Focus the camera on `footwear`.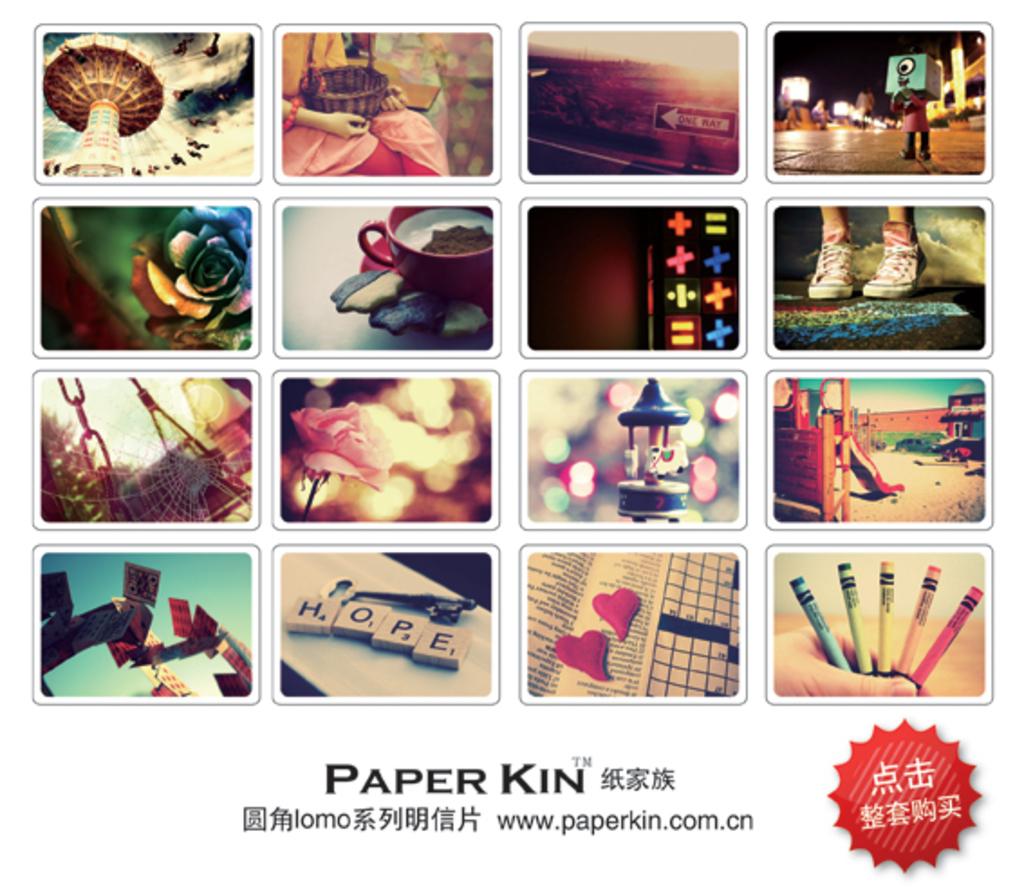
Focus region: (800, 227, 856, 300).
